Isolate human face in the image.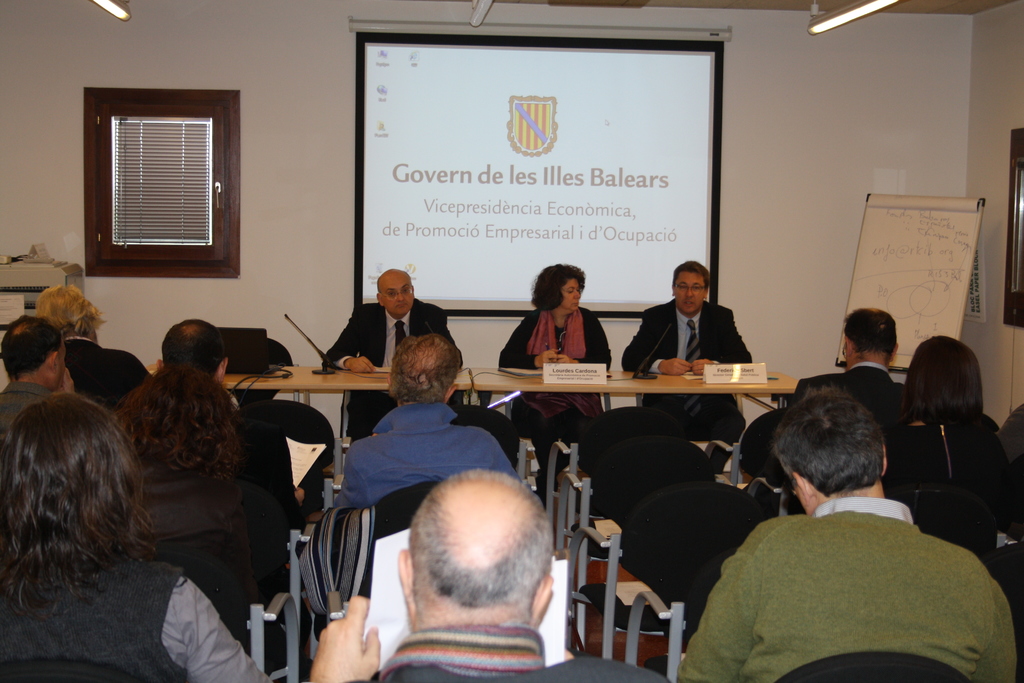
Isolated region: region(386, 276, 415, 315).
